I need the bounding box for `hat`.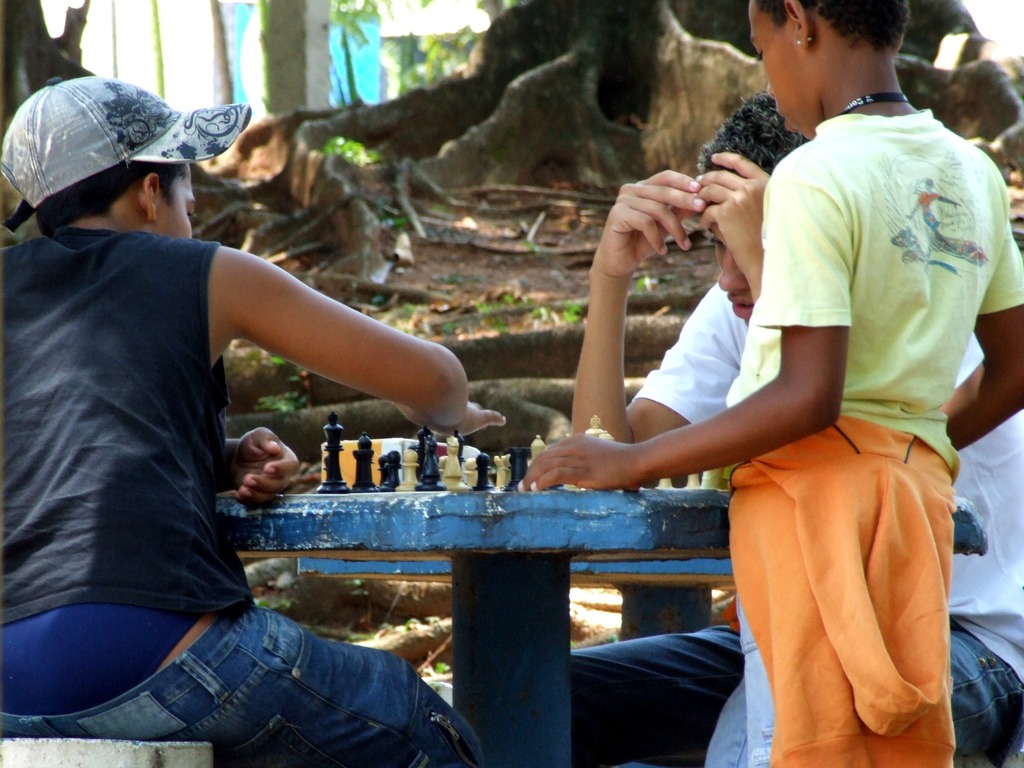
Here it is: 0:71:251:209.
